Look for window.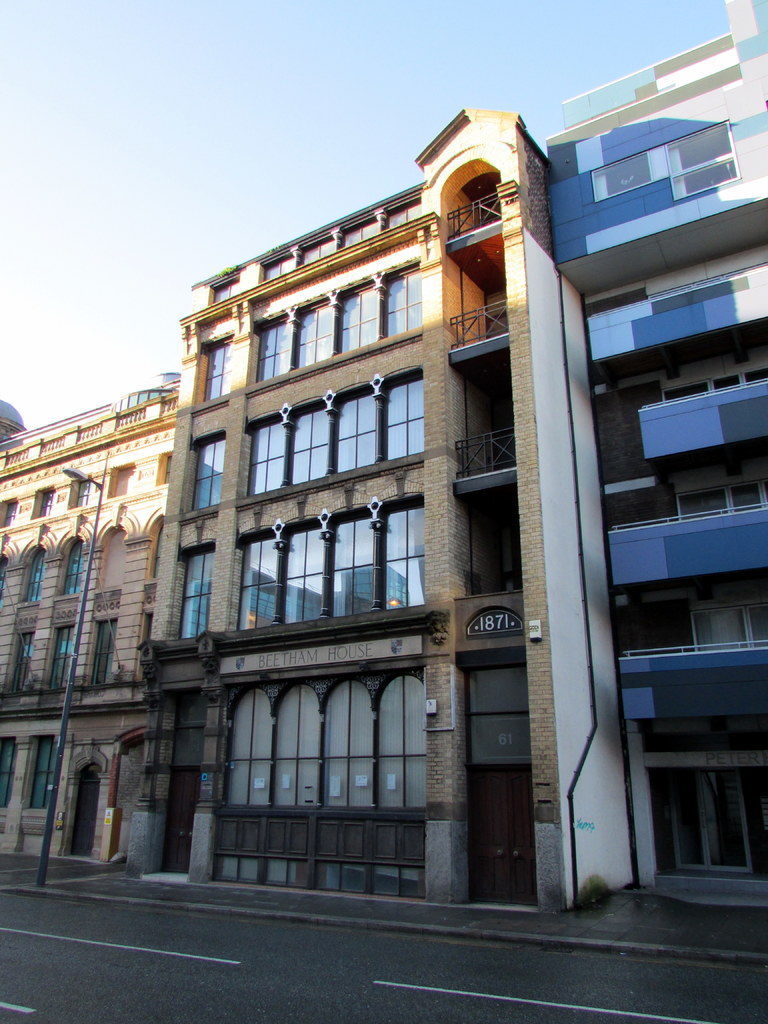
Found: (x1=247, y1=271, x2=378, y2=383).
